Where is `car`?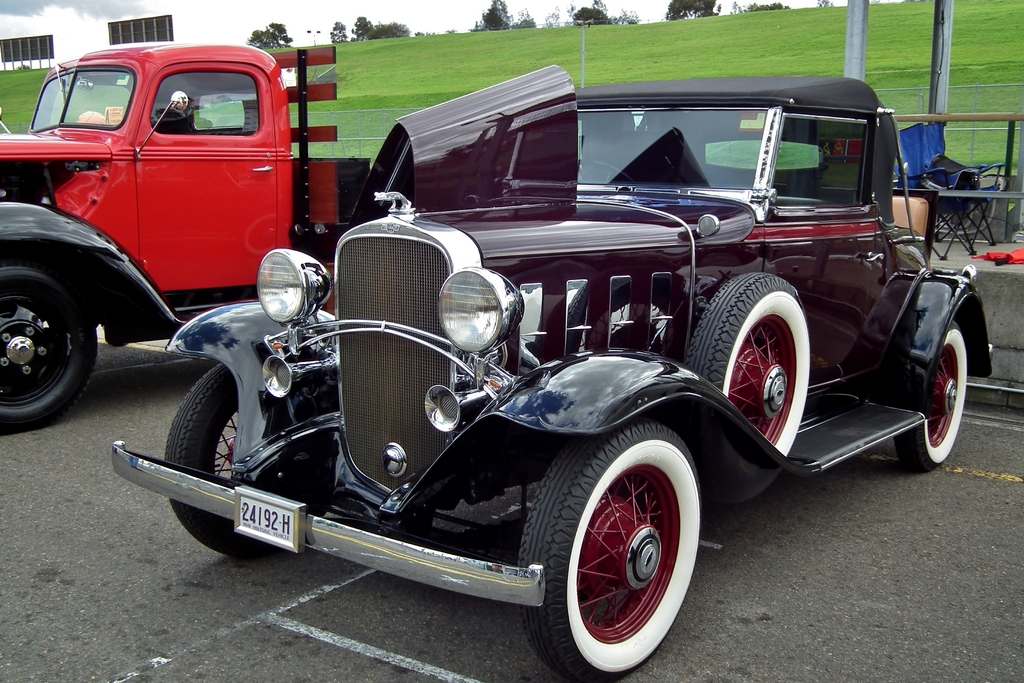
locate(113, 15, 994, 682).
